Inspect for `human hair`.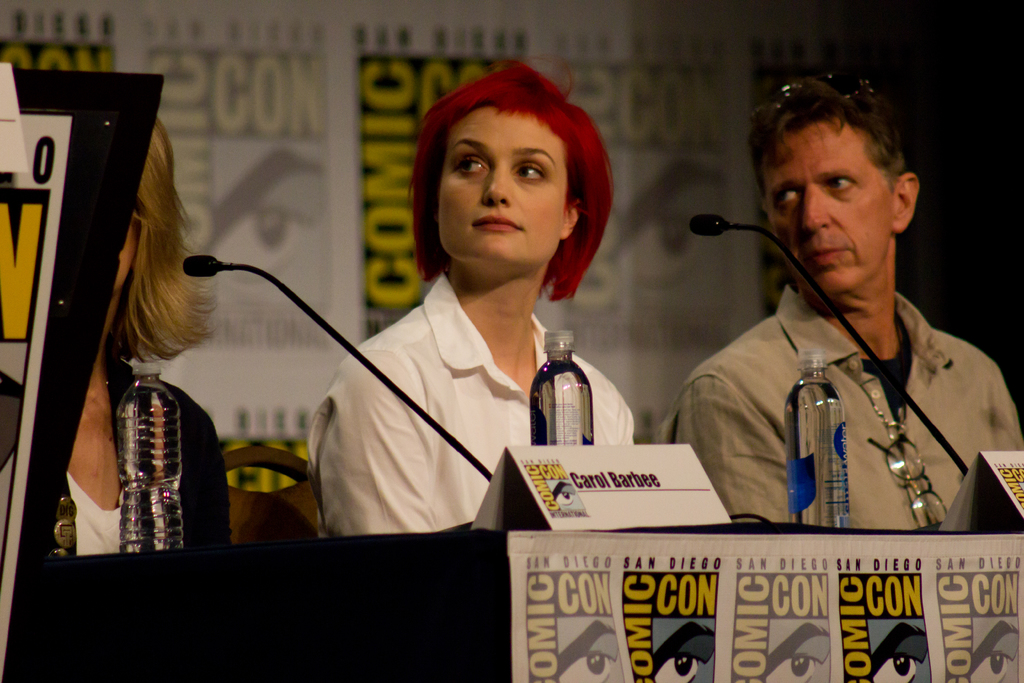
Inspection: select_region(396, 58, 606, 286).
